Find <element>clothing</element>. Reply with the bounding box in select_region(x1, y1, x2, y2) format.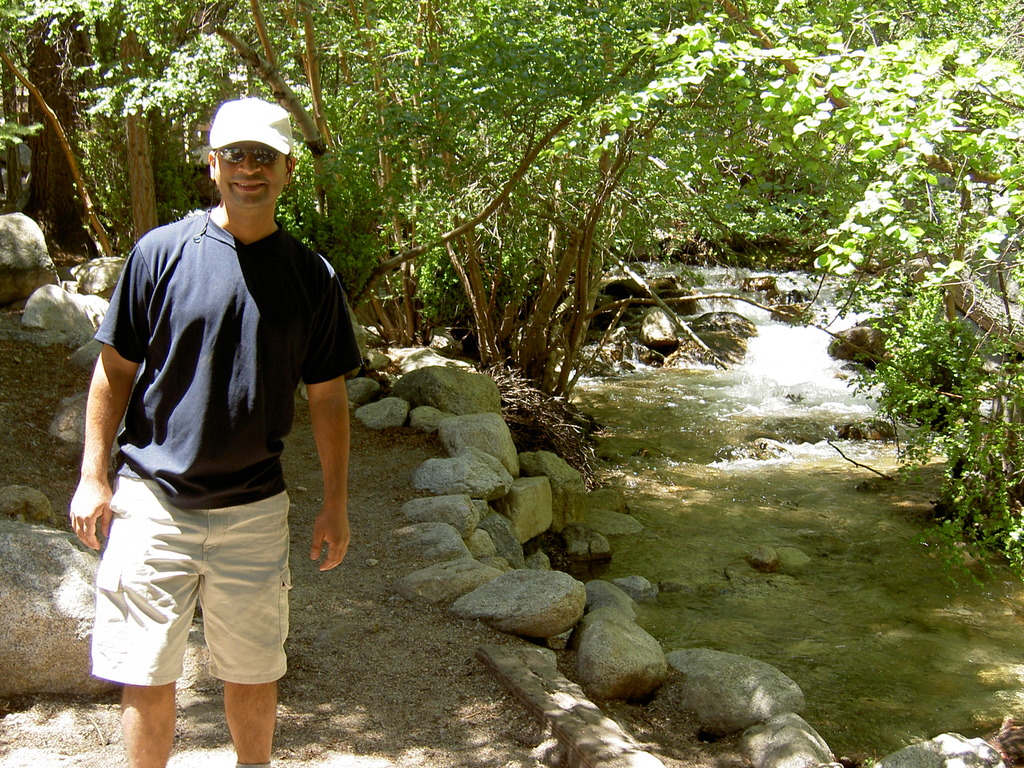
select_region(100, 160, 336, 718).
